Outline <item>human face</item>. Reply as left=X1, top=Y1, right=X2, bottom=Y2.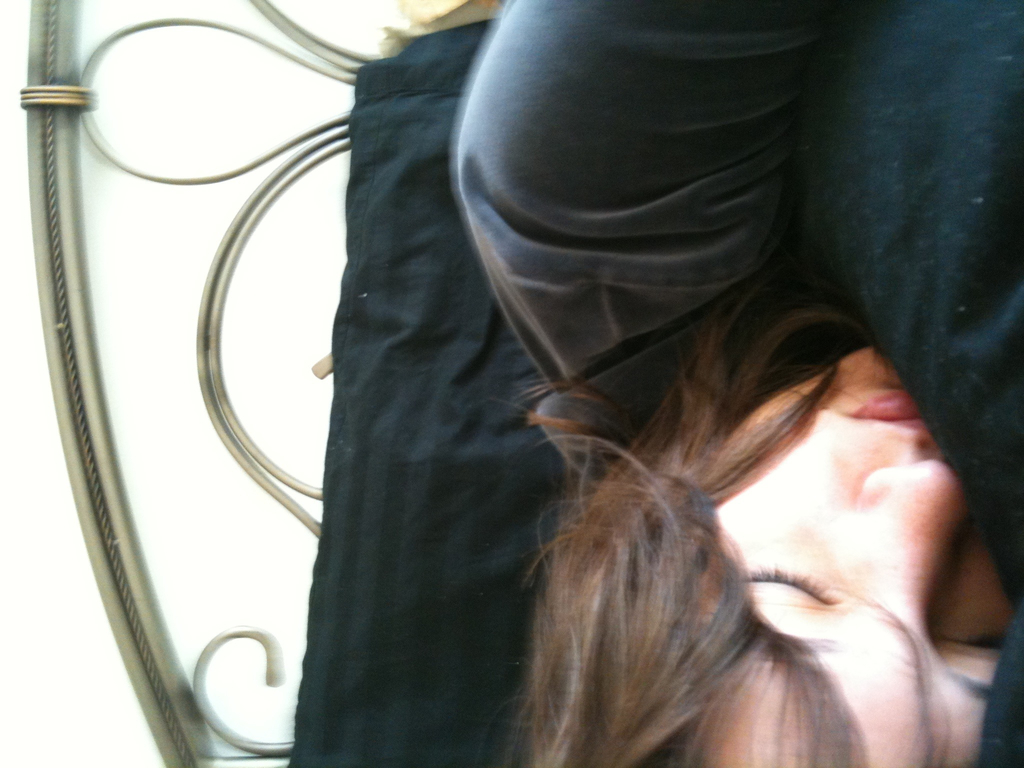
left=643, top=340, right=1016, bottom=767.
